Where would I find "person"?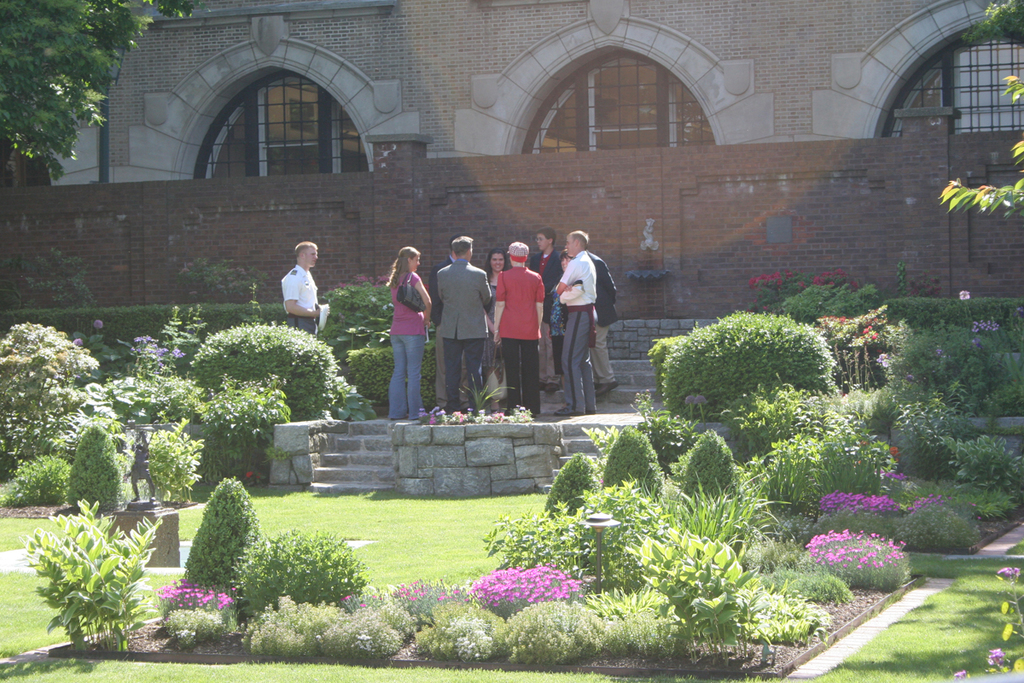
At <region>522, 229, 563, 382</region>.
